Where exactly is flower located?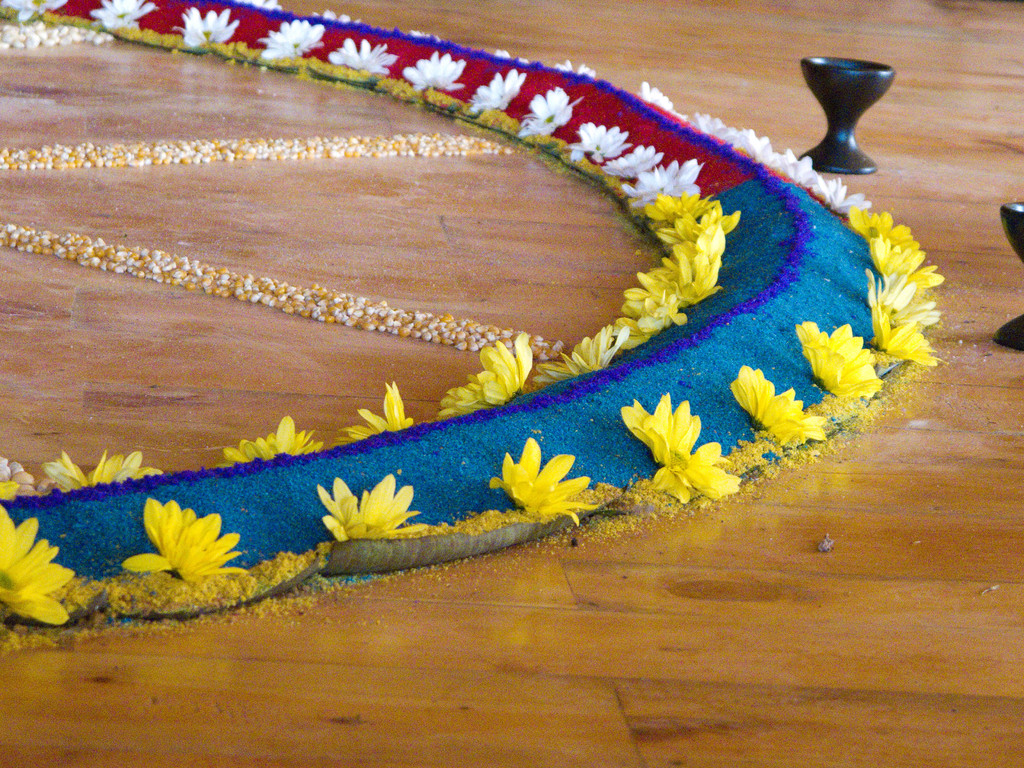
Its bounding box is bbox(344, 388, 408, 436).
